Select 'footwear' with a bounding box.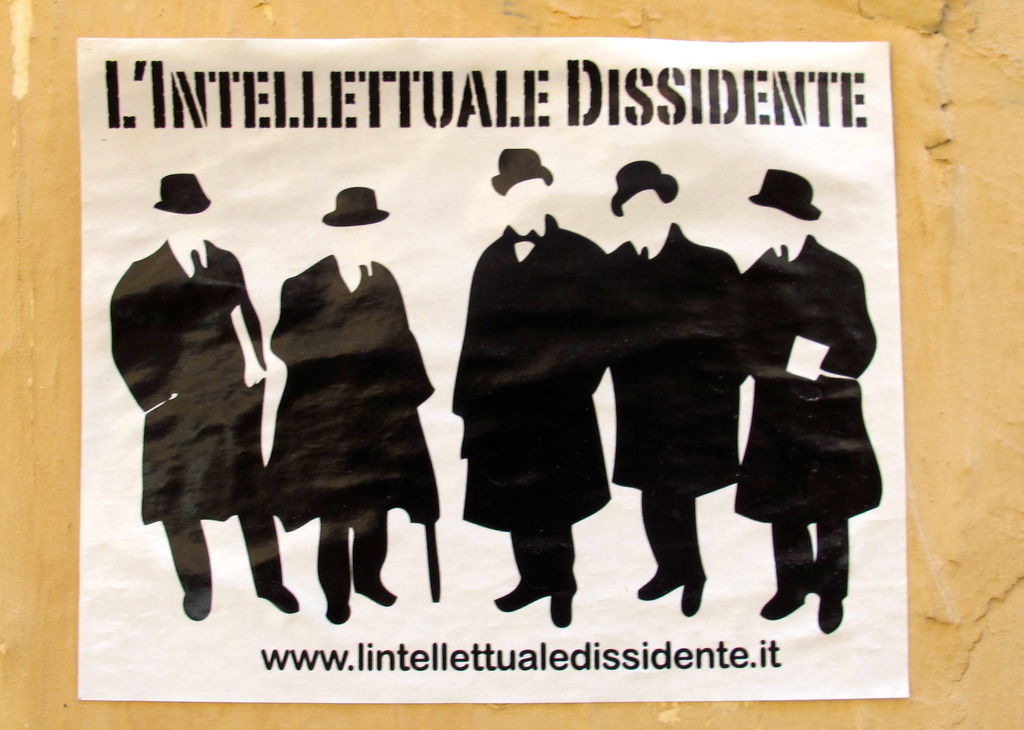
crop(326, 592, 351, 622).
